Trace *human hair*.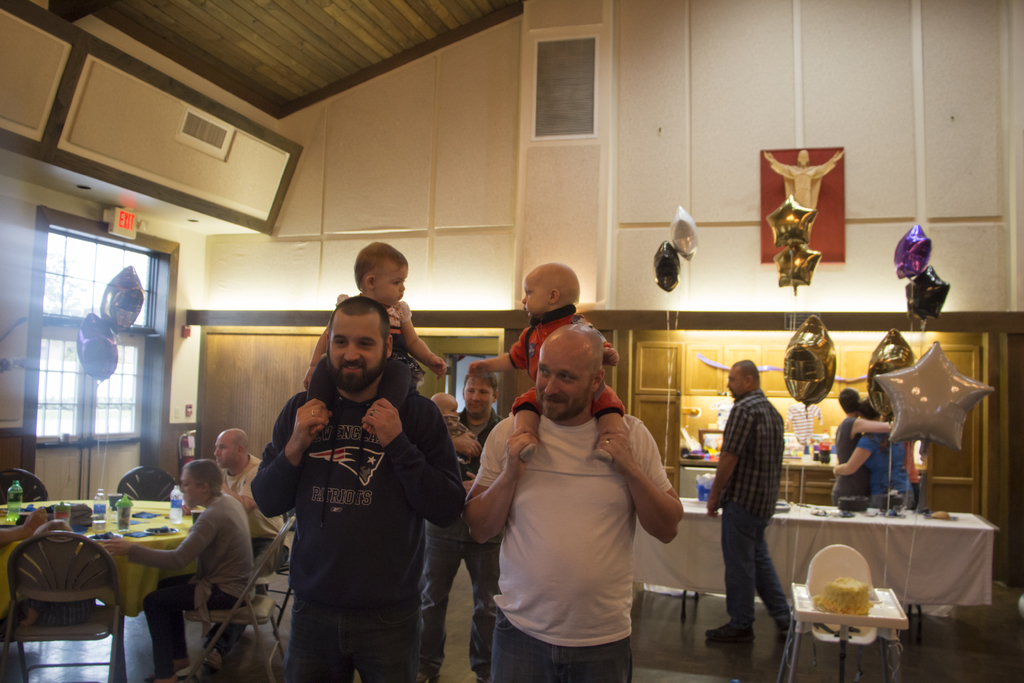
Traced to x1=184 y1=462 x2=220 y2=495.
